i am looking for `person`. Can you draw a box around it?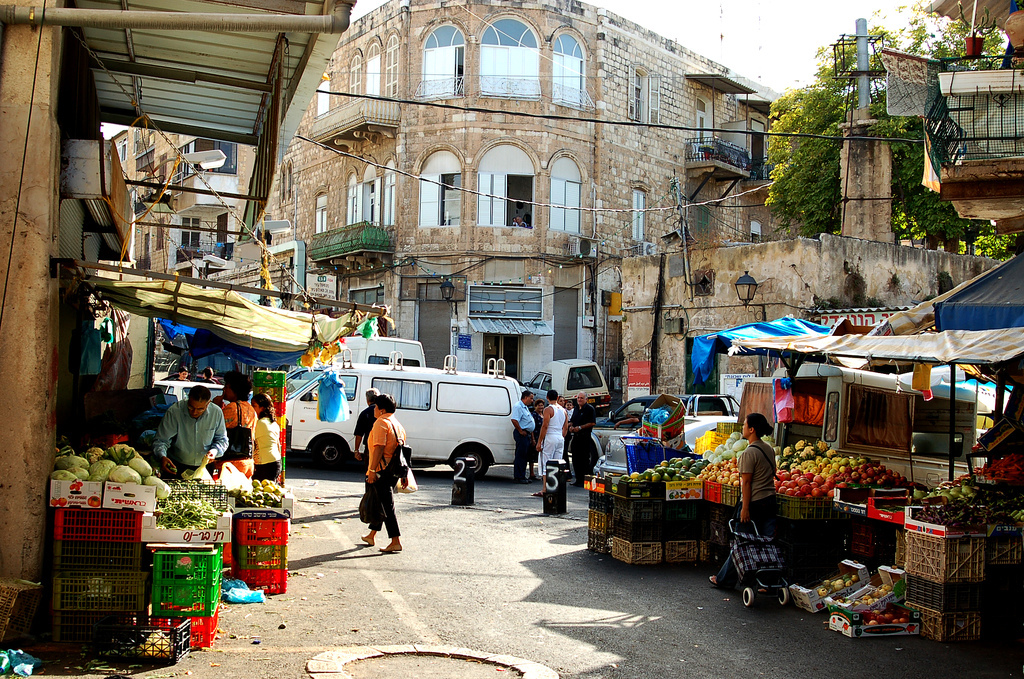
Sure, the bounding box is [left=704, top=416, right=777, bottom=593].
